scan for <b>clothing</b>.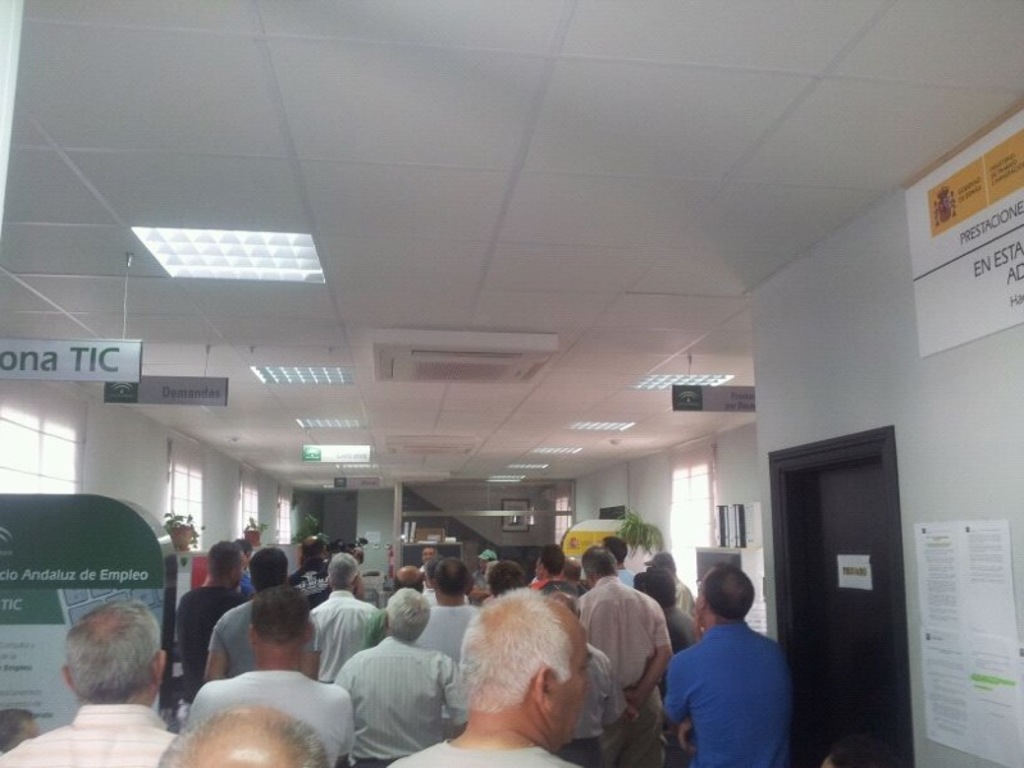
Scan result: 411:600:485:664.
